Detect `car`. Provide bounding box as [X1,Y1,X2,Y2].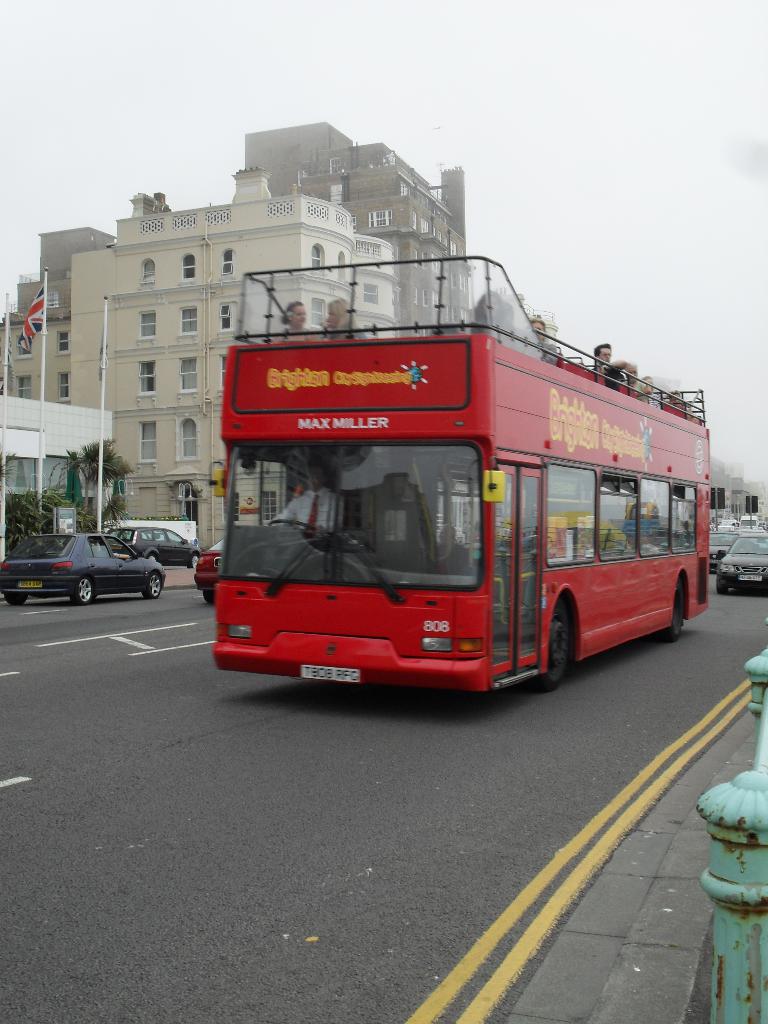
[105,526,198,573].
